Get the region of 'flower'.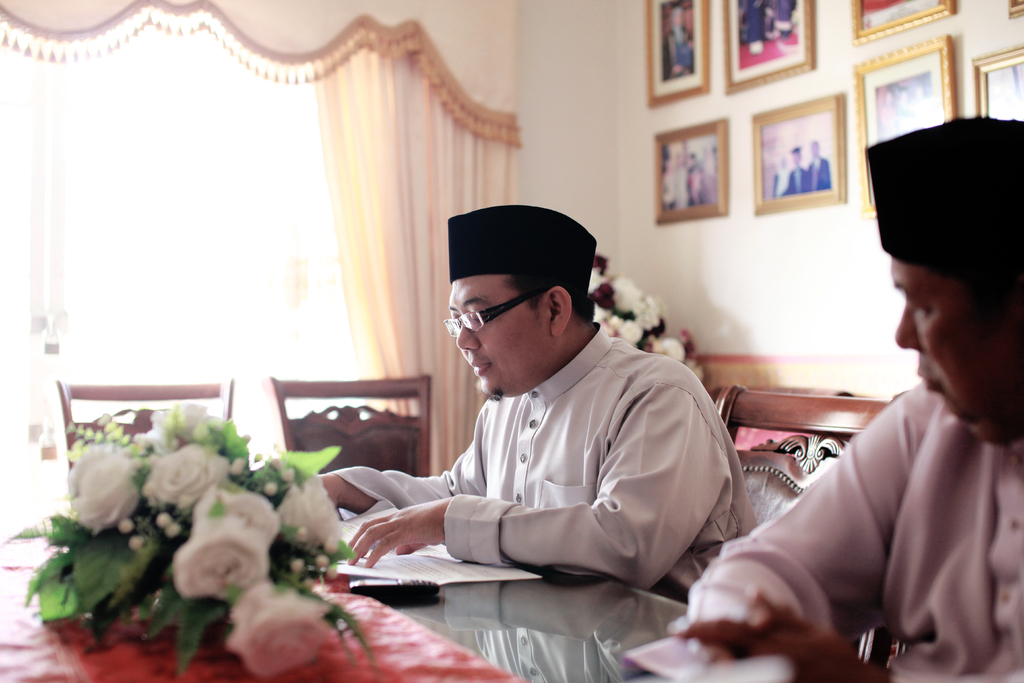
<region>145, 399, 224, 454</region>.
